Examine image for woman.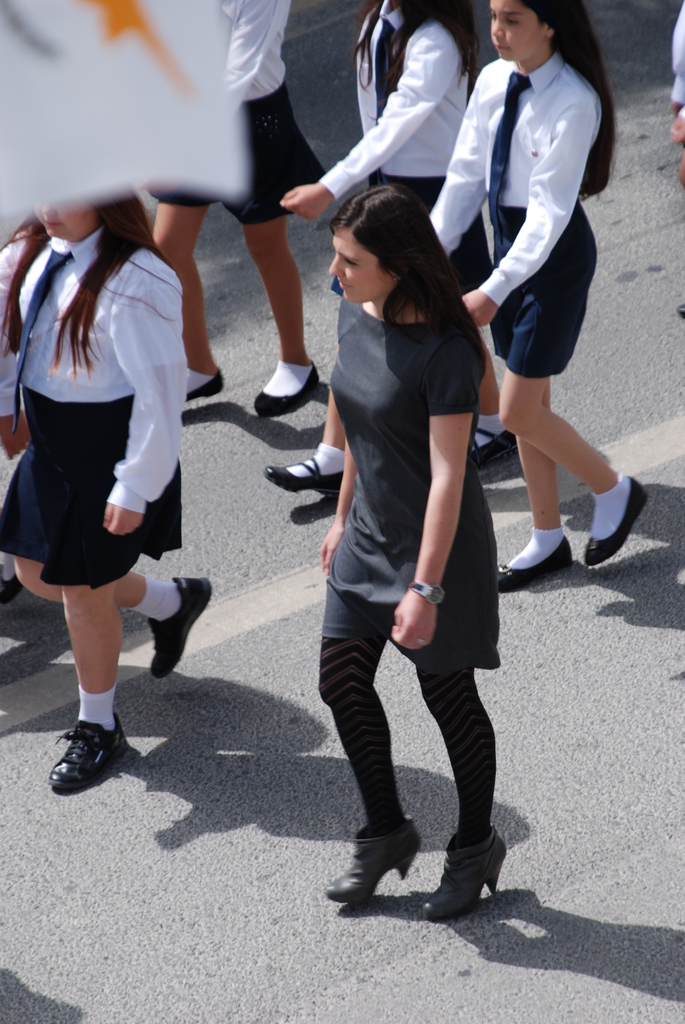
Examination result: Rect(146, 0, 327, 413).
